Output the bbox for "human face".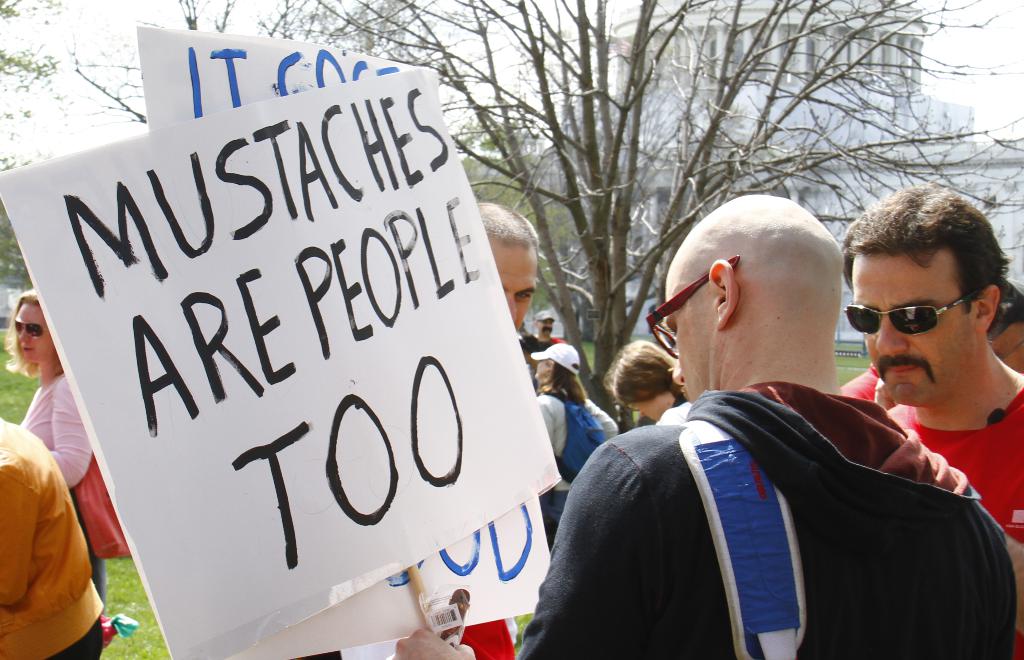
x1=853, y1=255, x2=972, y2=406.
